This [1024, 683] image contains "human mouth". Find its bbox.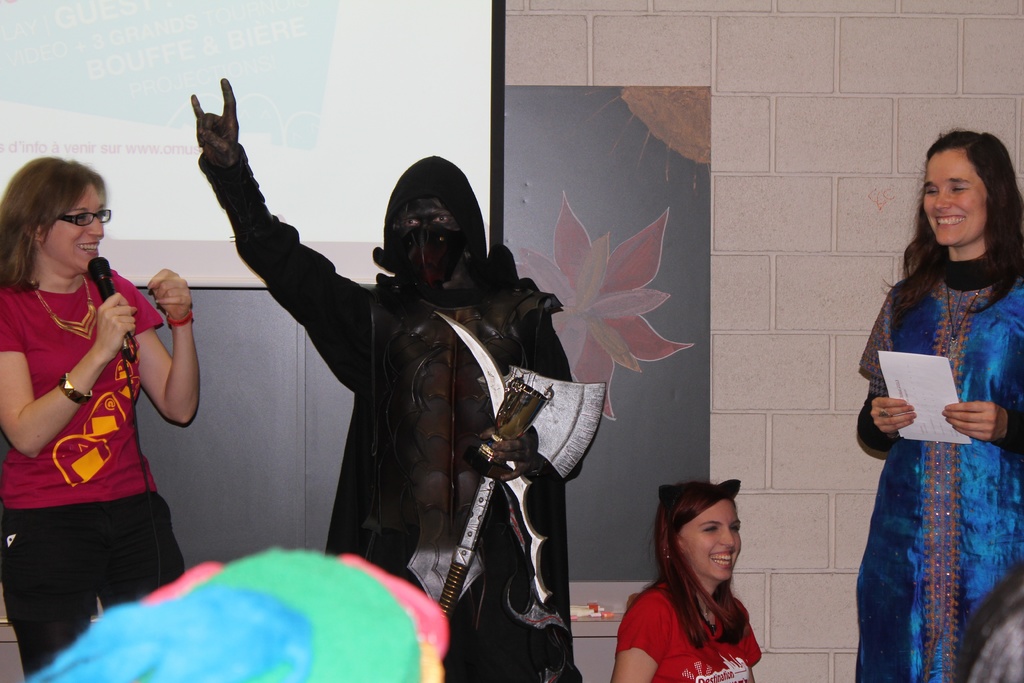
box=[73, 240, 98, 252].
